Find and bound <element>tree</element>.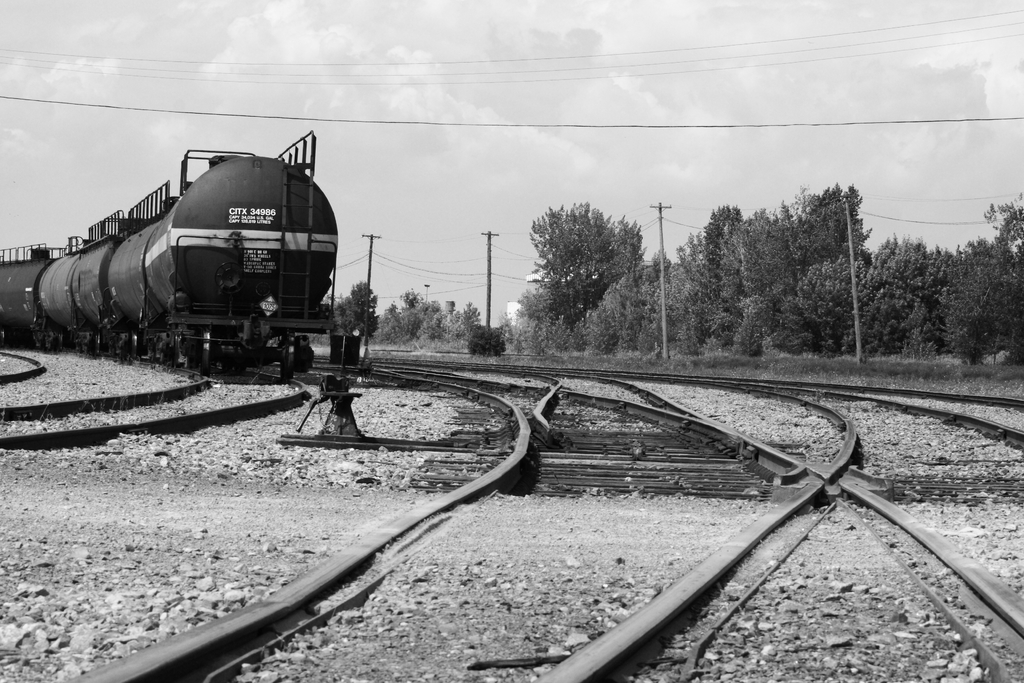
Bound: detection(517, 190, 648, 345).
